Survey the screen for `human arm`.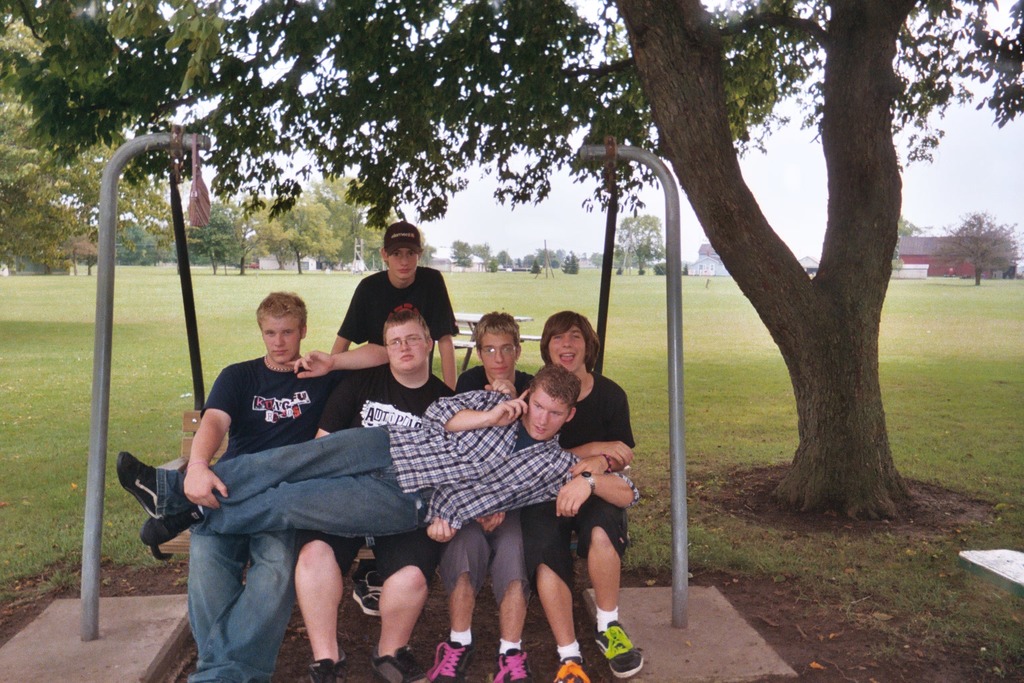
Survey found: <bbox>431, 266, 459, 390</bbox>.
